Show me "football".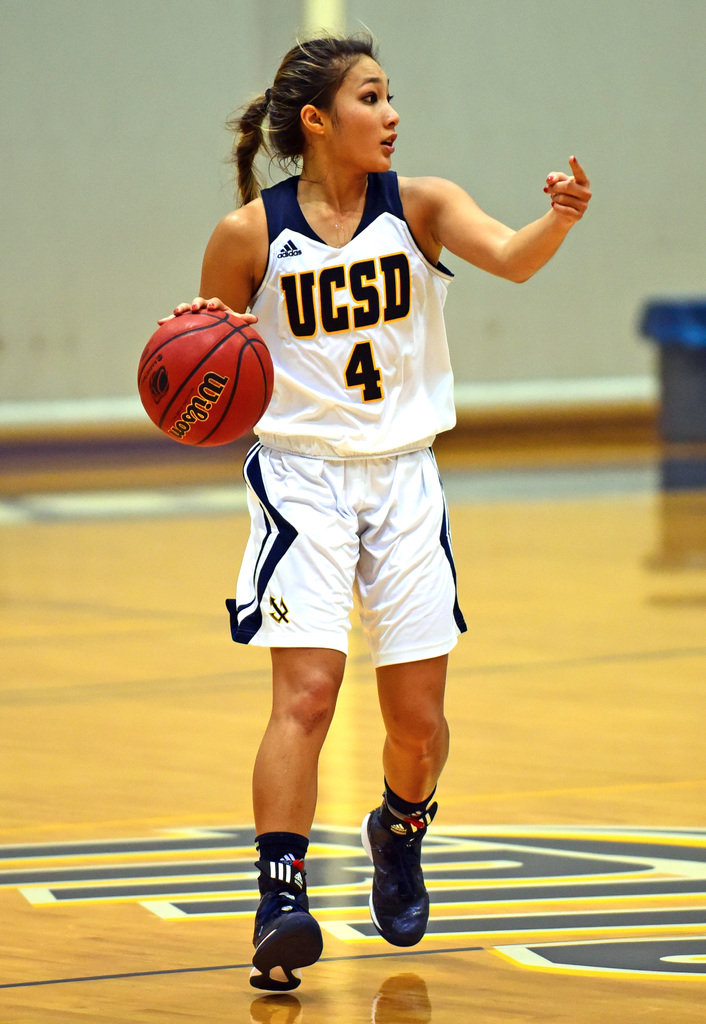
"football" is here: bbox=(141, 305, 277, 445).
